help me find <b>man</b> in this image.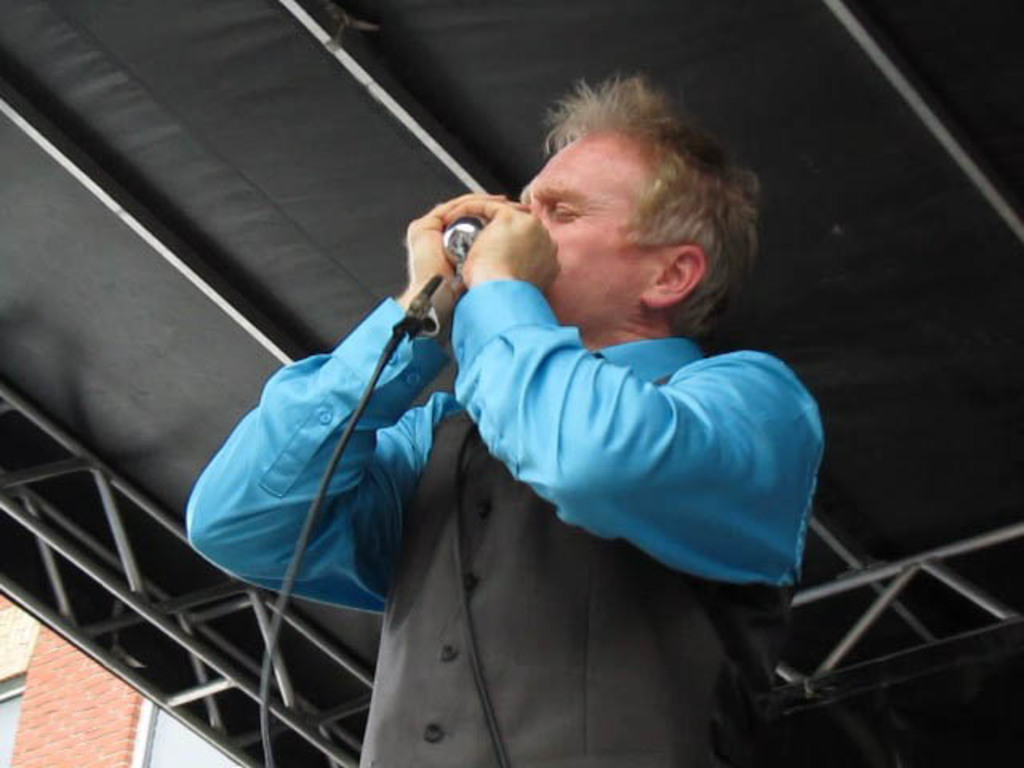
Found it: x1=187 y1=77 x2=827 y2=766.
